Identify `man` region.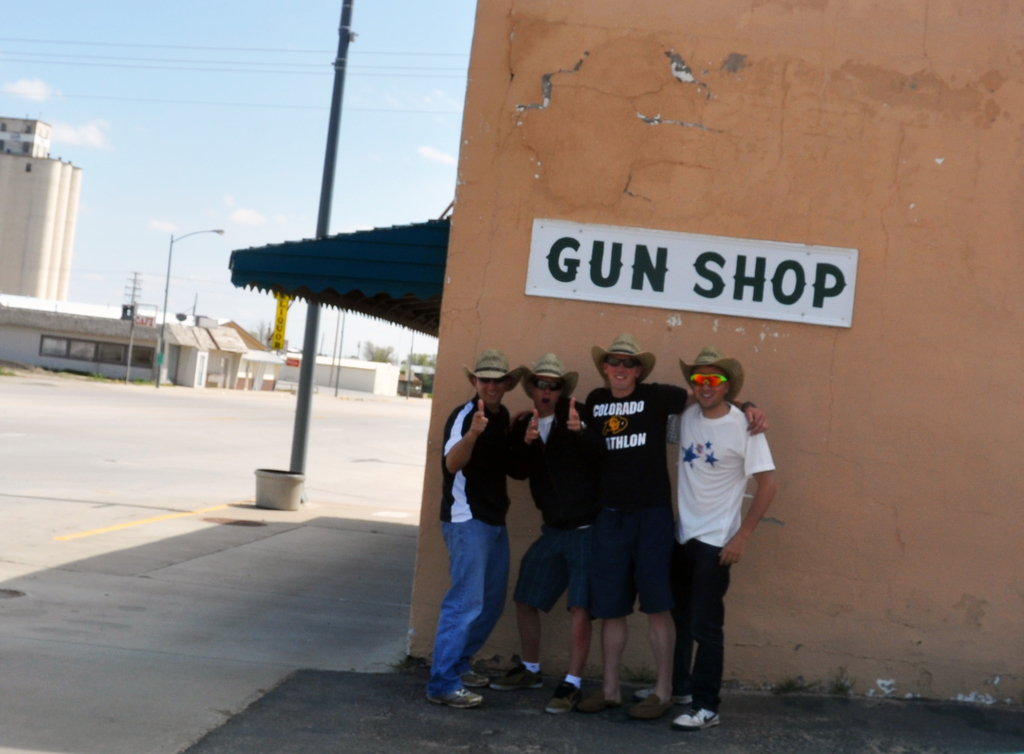
Region: BBox(423, 348, 529, 710).
